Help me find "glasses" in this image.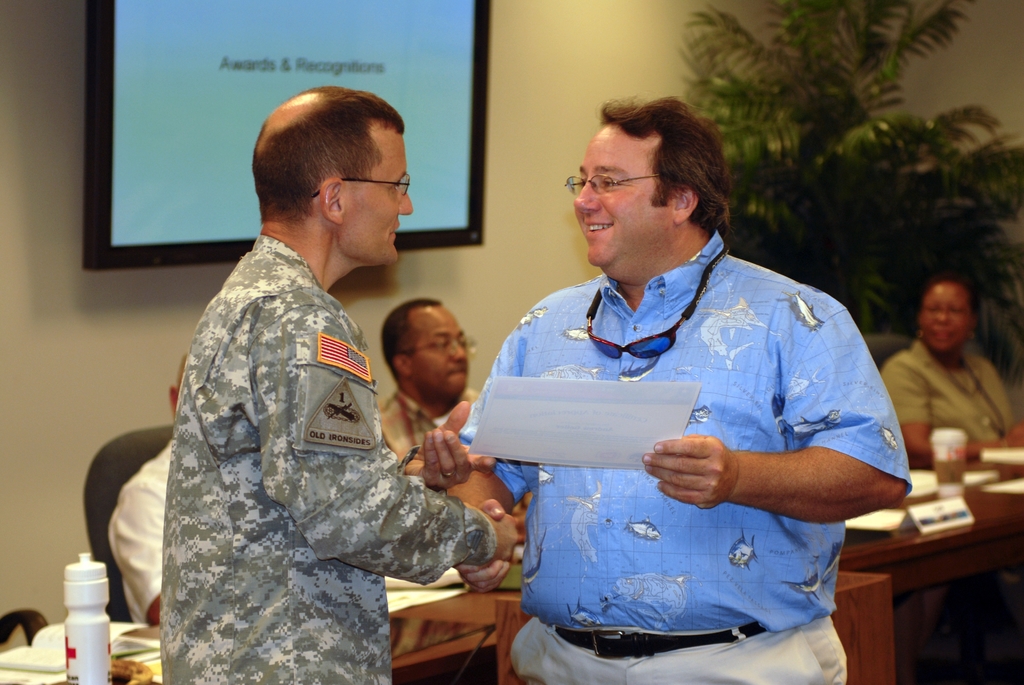
Found it: <box>553,161,675,207</box>.
